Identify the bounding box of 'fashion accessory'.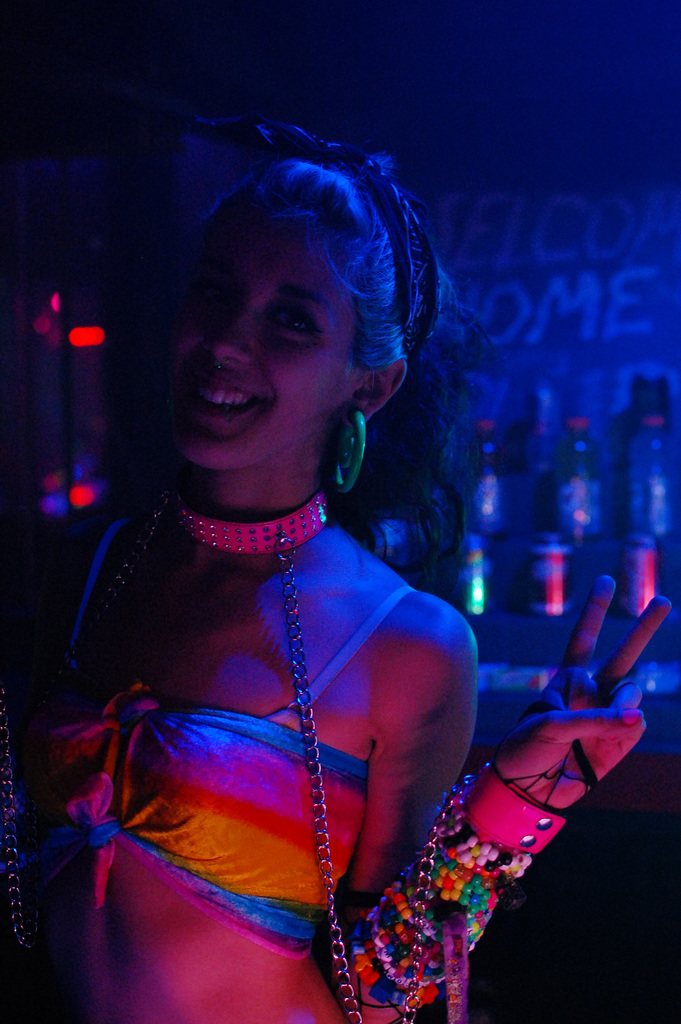
bbox=(172, 474, 334, 556).
